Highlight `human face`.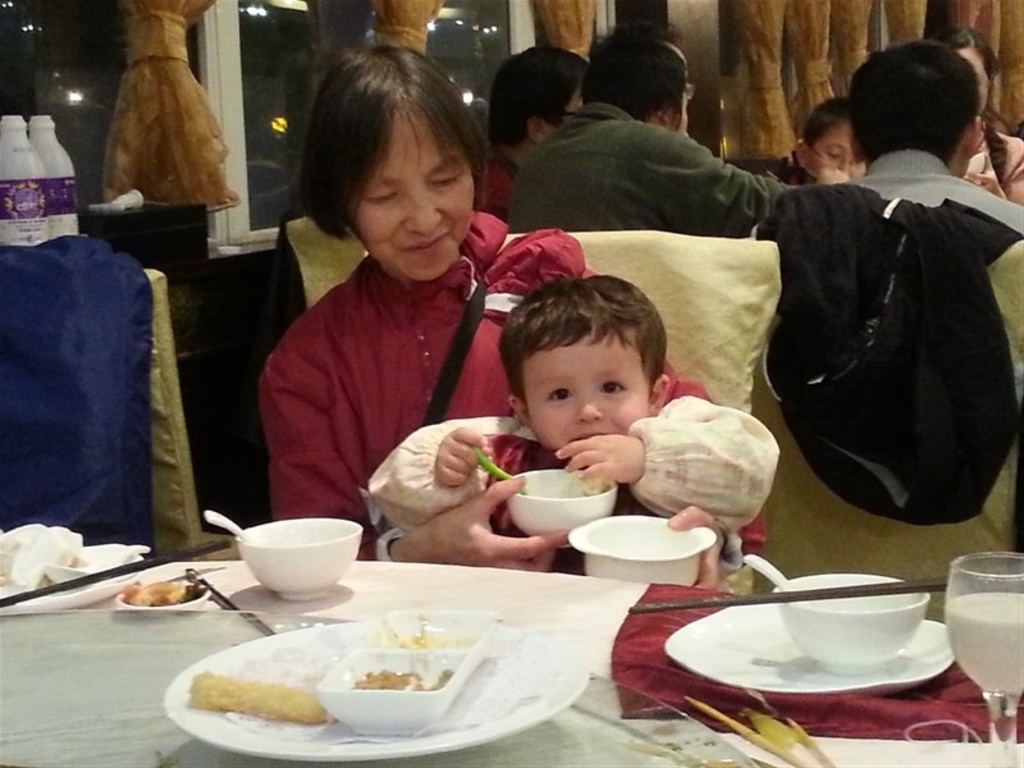
Highlighted region: crop(349, 114, 475, 276).
